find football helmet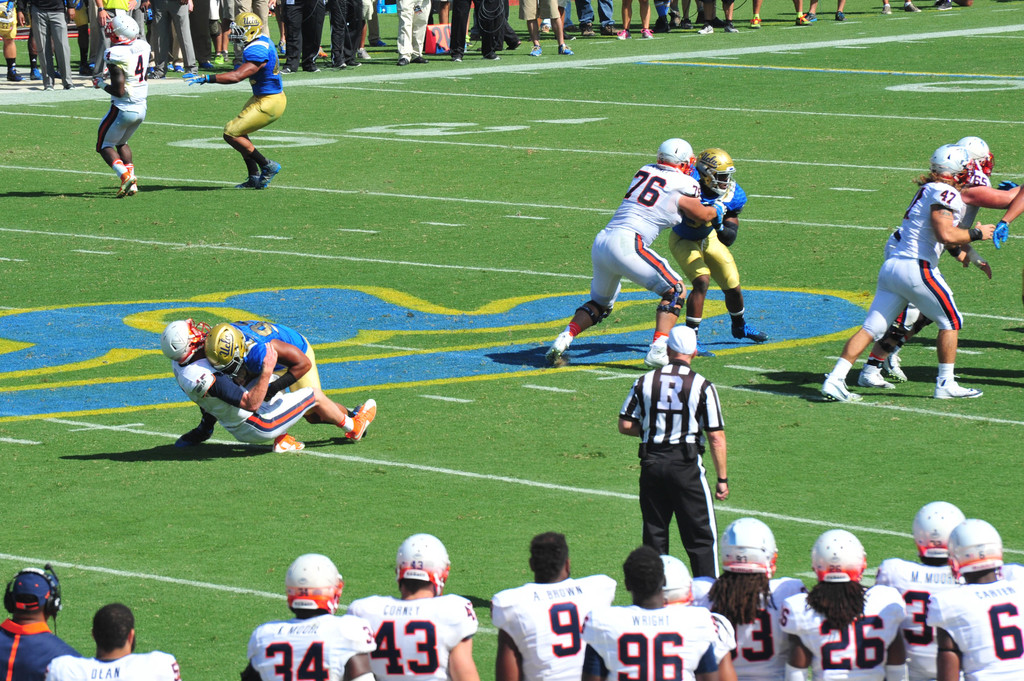
(284,549,343,616)
